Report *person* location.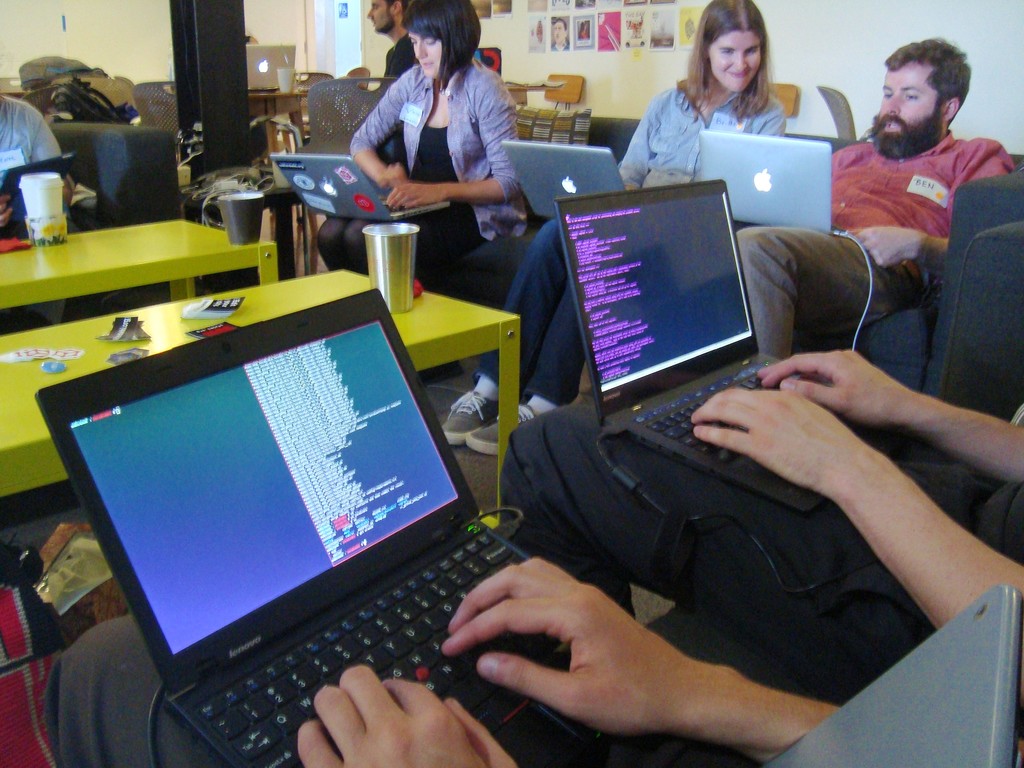
Report: (x1=495, y1=346, x2=1023, y2=703).
